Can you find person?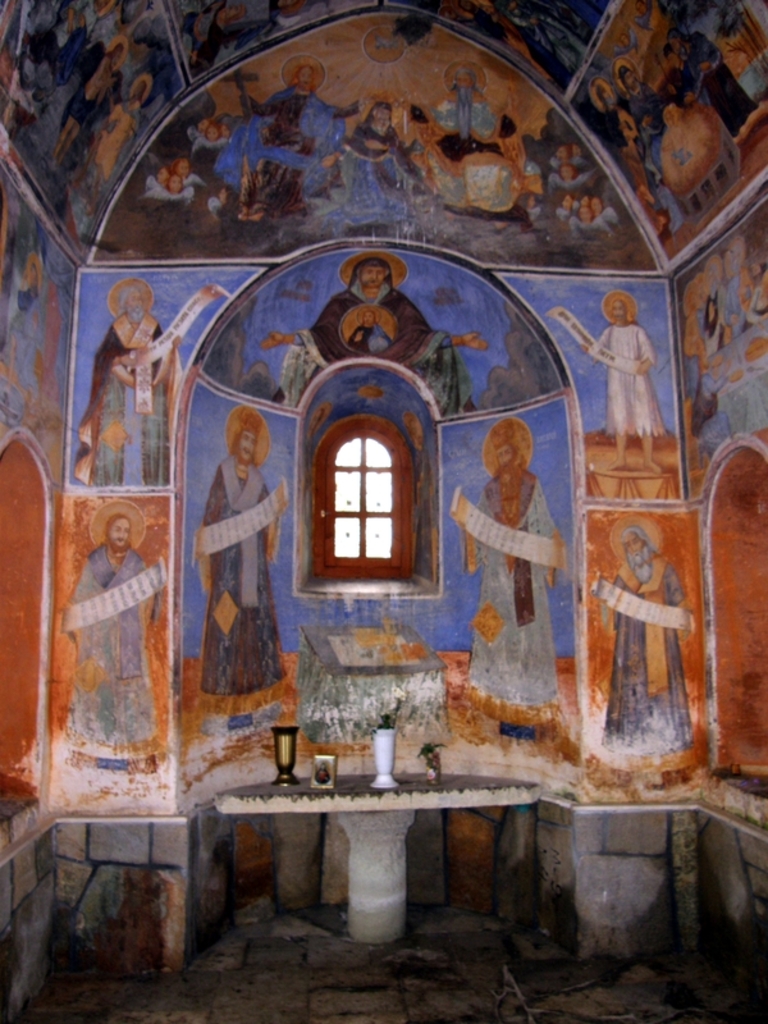
Yes, bounding box: 585:79:646:198.
